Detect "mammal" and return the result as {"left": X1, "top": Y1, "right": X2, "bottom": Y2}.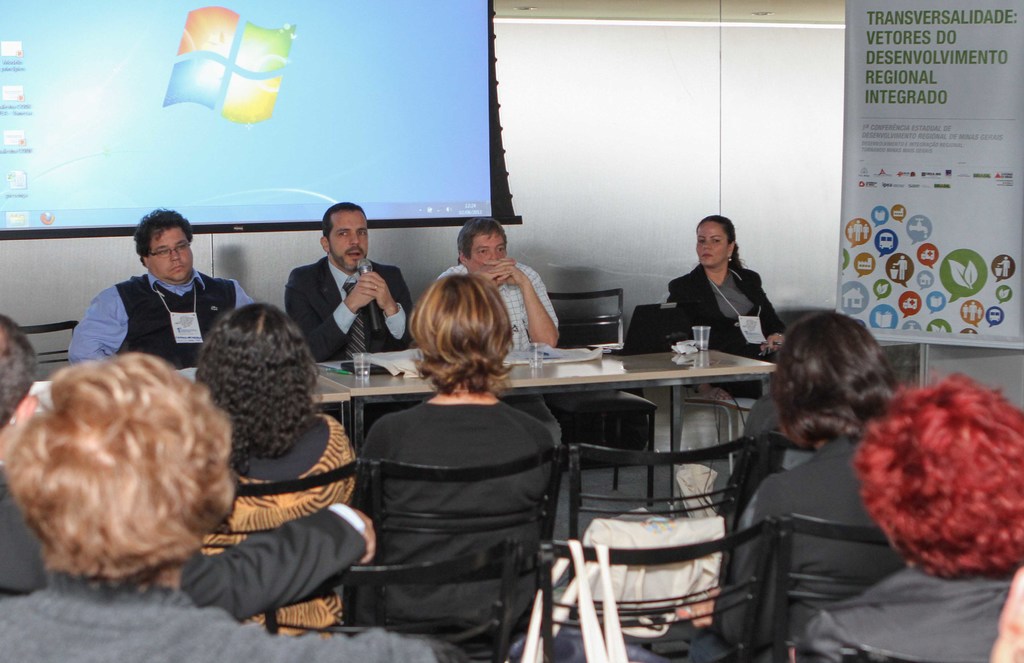
{"left": 419, "top": 217, "right": 571, "bottom": 352}.
